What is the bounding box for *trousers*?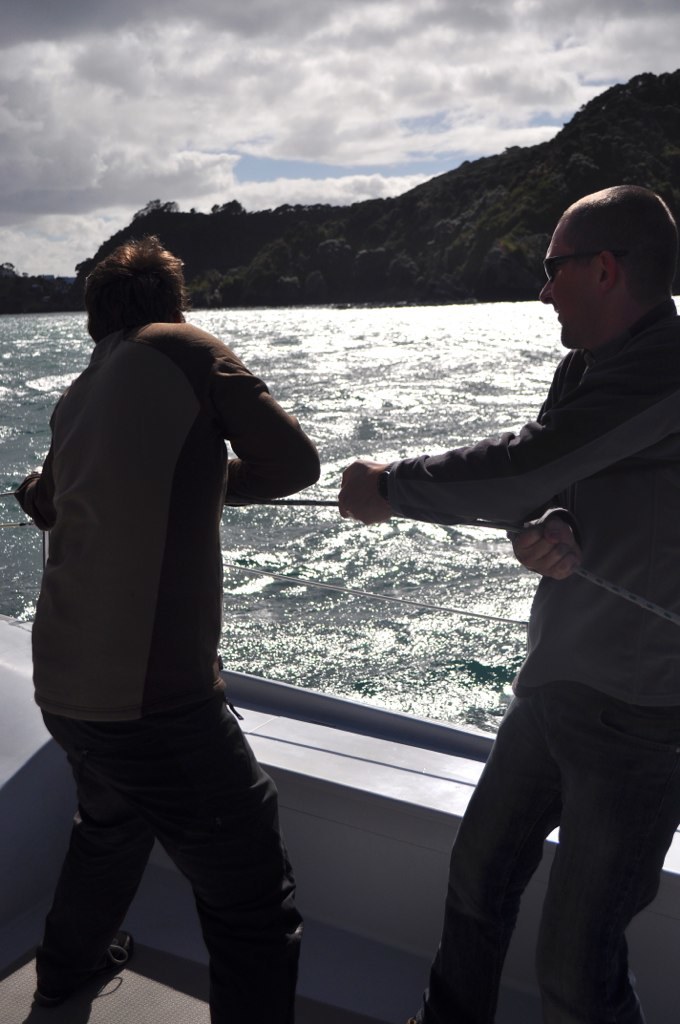
detection(21, 689, 308, 1023).
